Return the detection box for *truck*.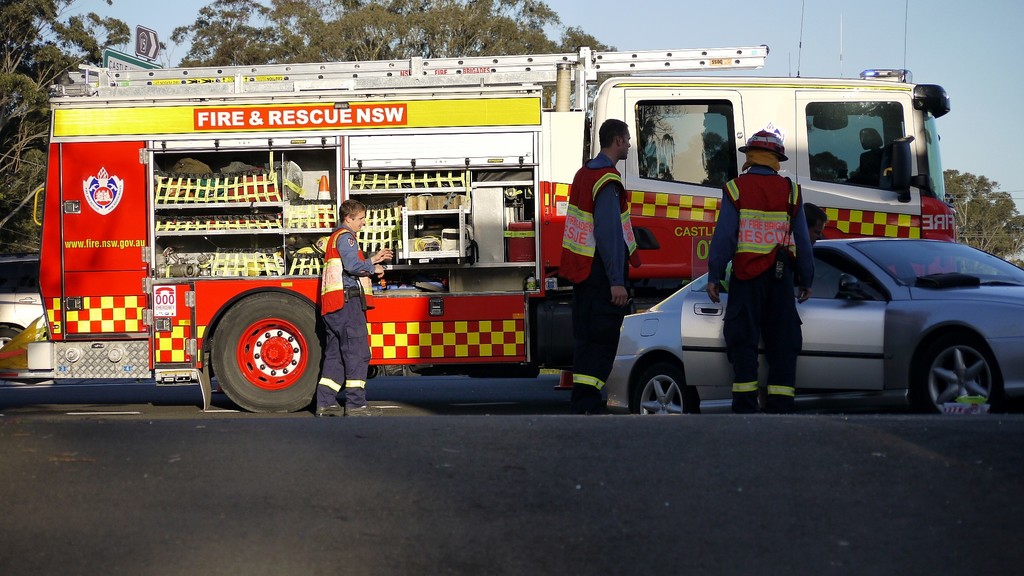
x1=18 y1=26 x2=943 y2=412.
